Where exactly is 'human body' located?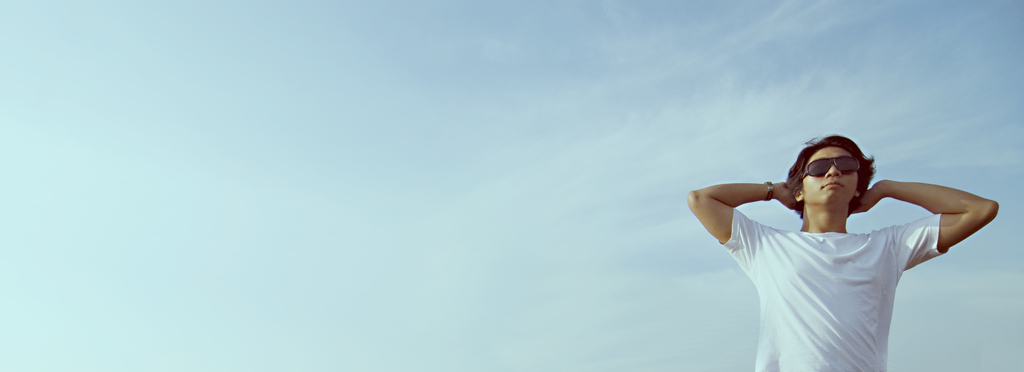
Its bounding box is [693, 146, 990, 358].
